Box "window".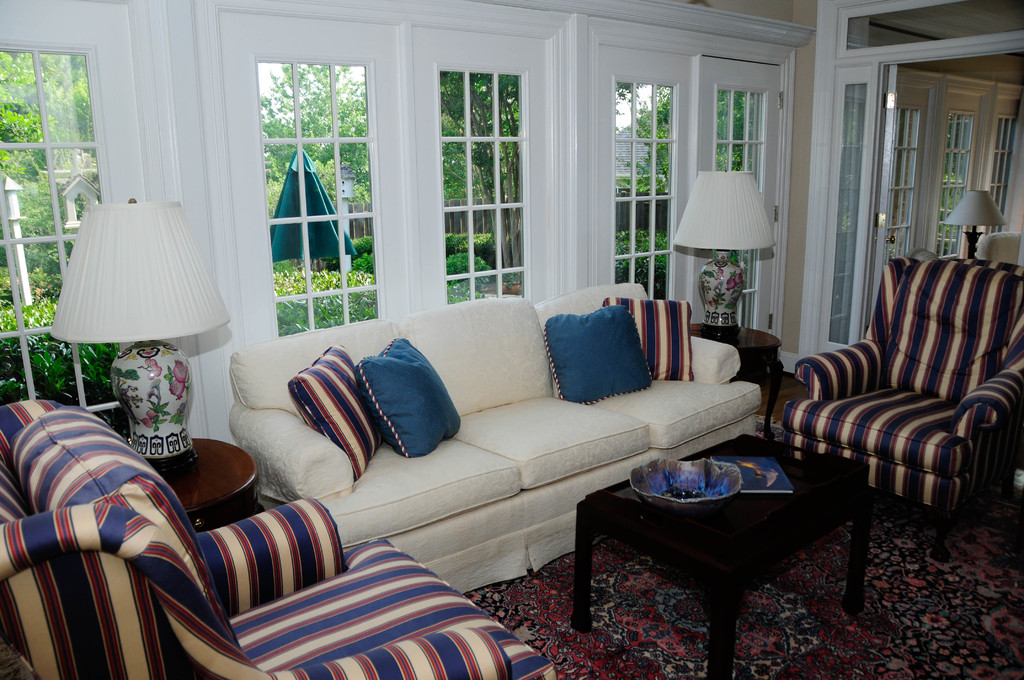
locate(580, 48, 787, 339).
